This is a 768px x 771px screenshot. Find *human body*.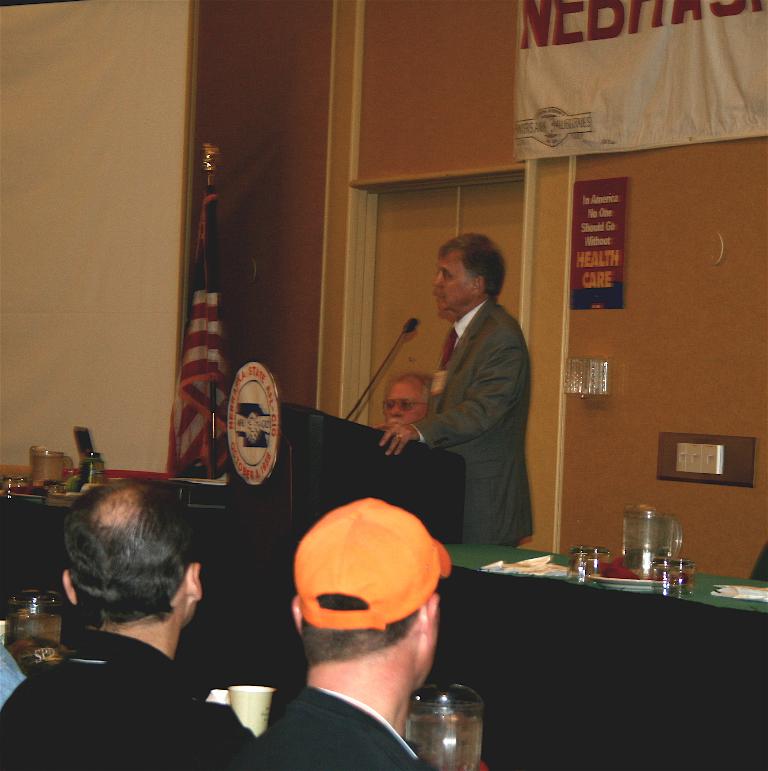
Bounding box: box(244, 671, 422, 770).
